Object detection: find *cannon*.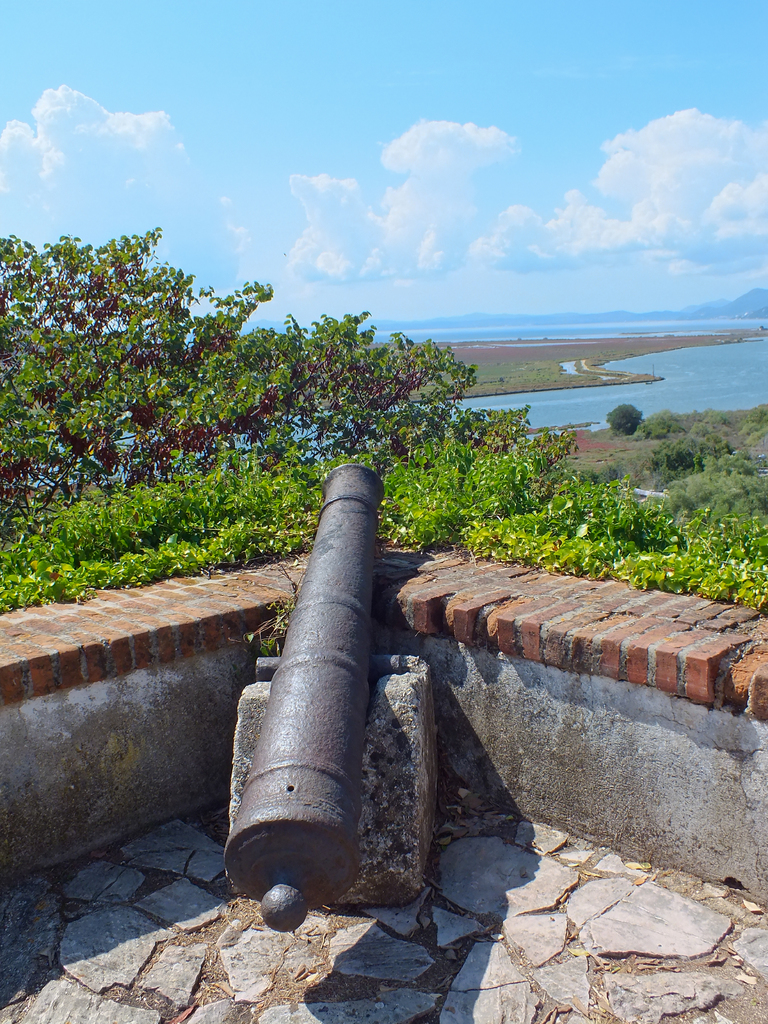
bbox=(221, 458, 391, 934).
